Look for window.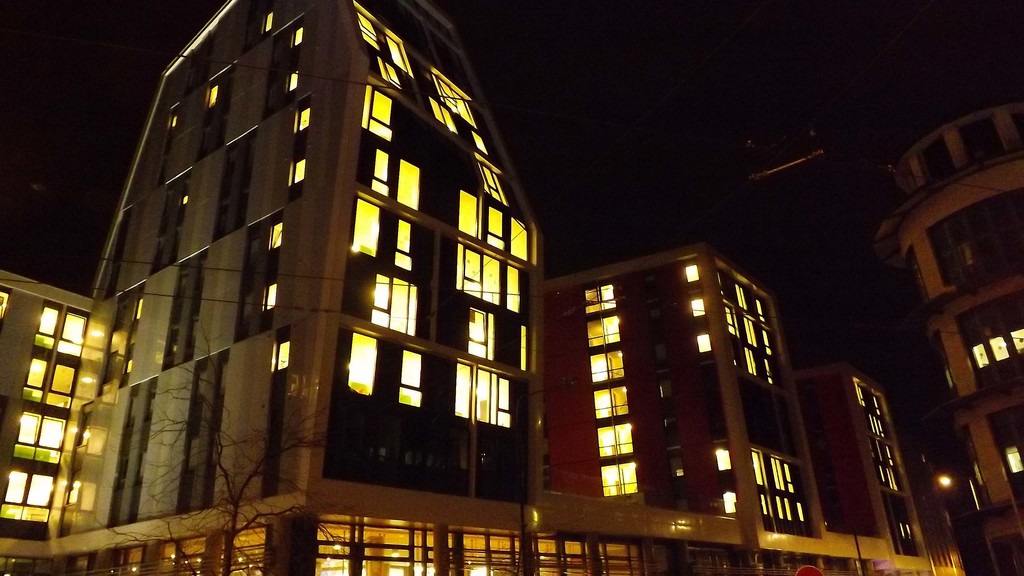
Found: left=287, top=161, right=305, bottom=189.
